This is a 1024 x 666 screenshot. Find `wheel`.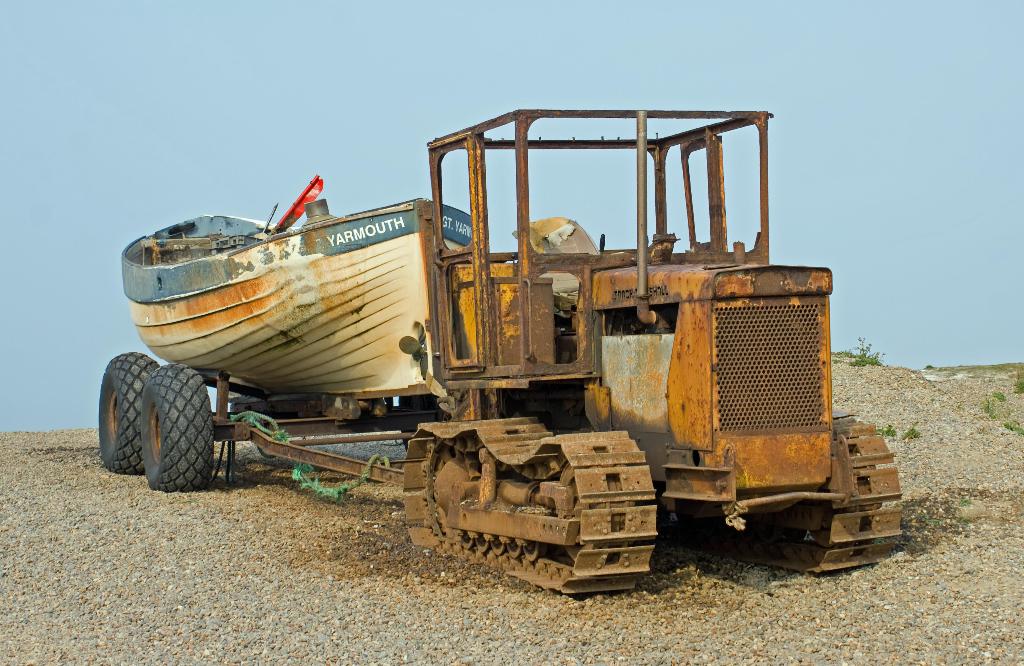
Bounding box: (95, 350, 175, 482).
